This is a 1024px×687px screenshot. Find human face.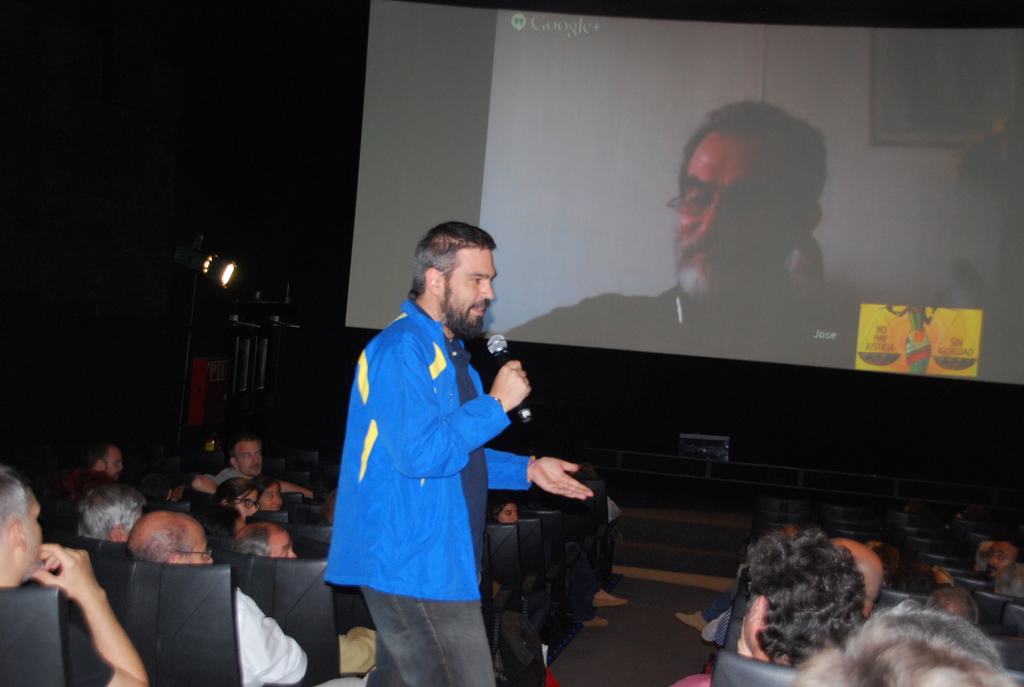
Bounding box: left=231, top=491, right=257, bottom=519.
